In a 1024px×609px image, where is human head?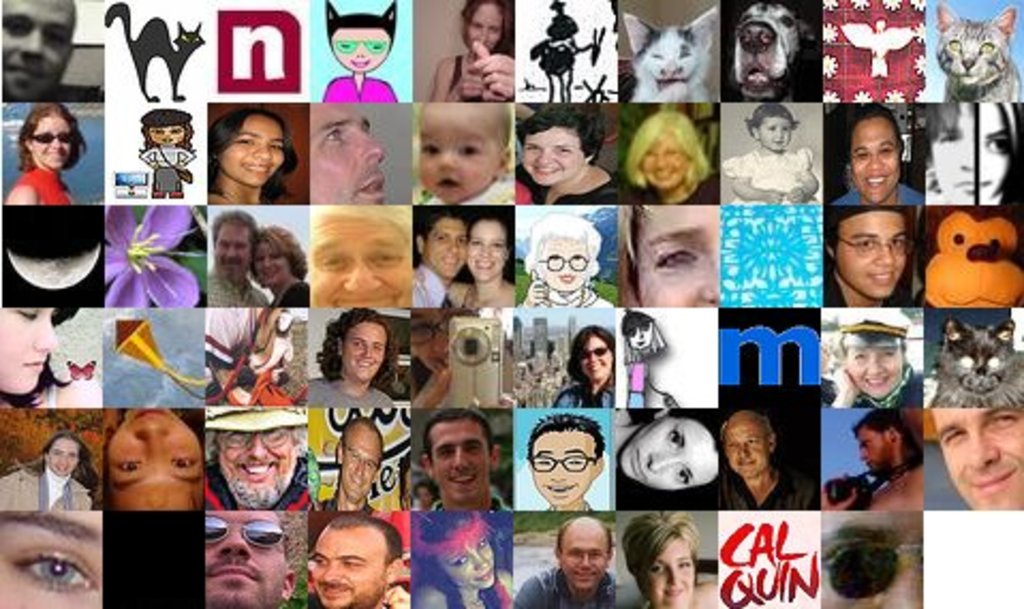
left=626, top=314, right=654, bottom=350.
